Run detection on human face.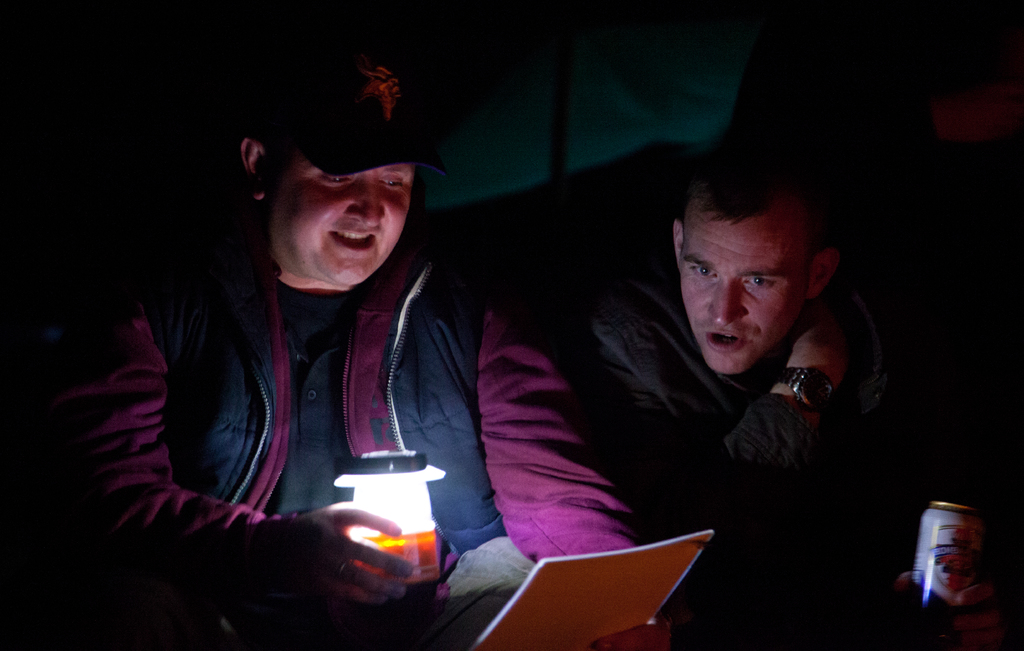
Result: (x1=264, y1=152, x2=412, y2=292).
